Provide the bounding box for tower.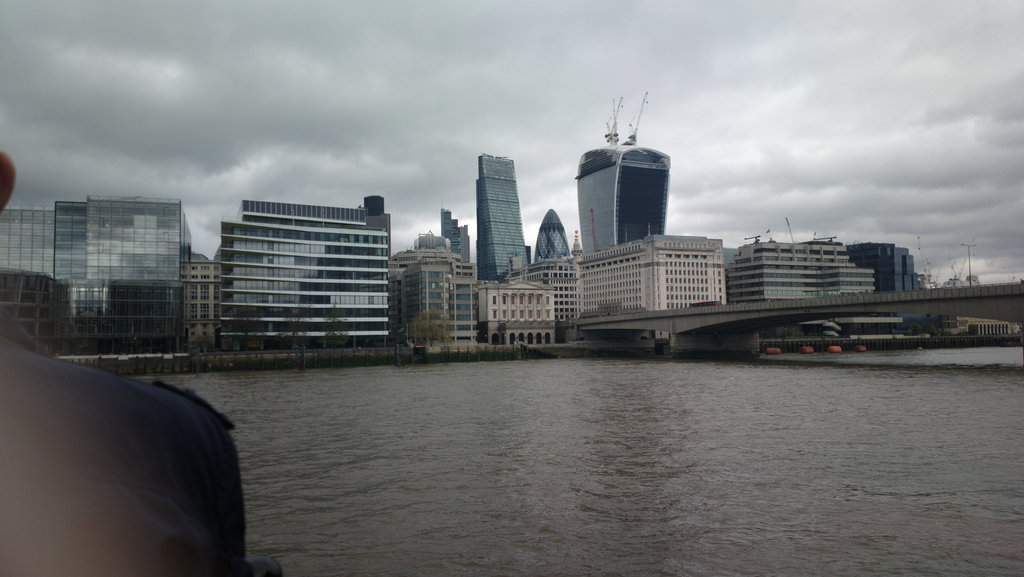
(0, 198, 193, 343).
